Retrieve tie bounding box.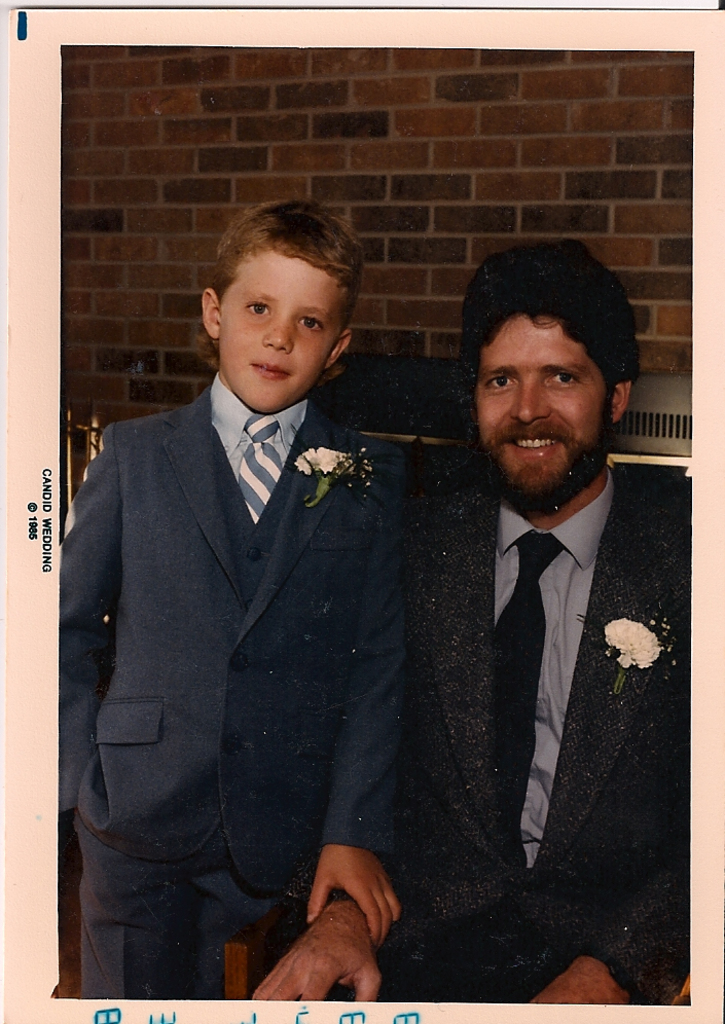
Bounding box: <box>498,534,574,828</box>.
